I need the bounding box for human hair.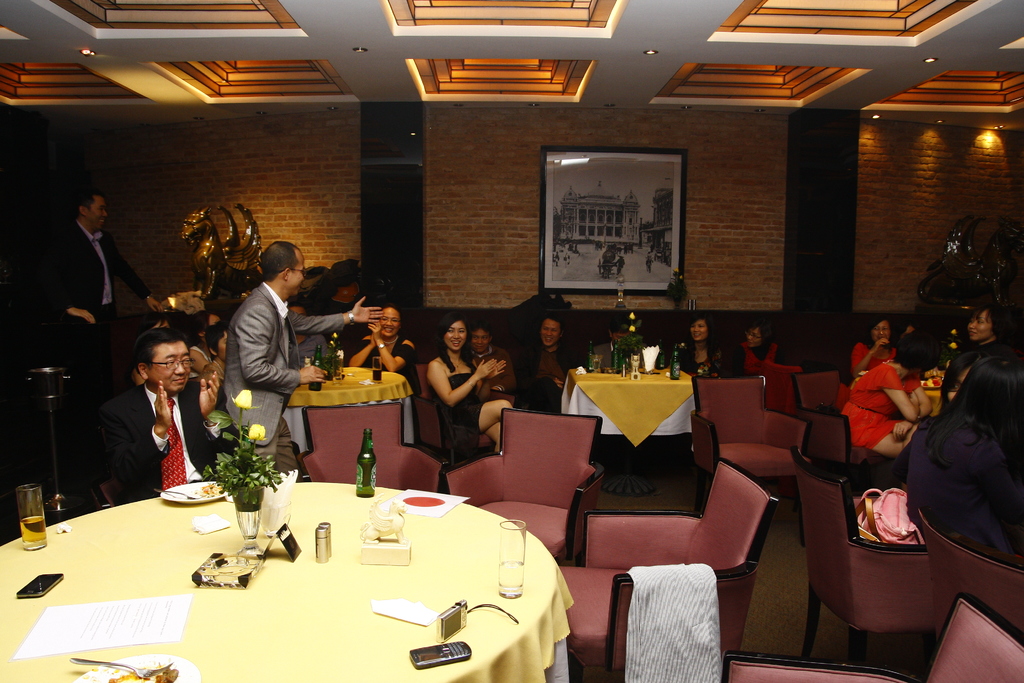
Here it is: <bbox>60, 176, 97, 220</bbox>.
